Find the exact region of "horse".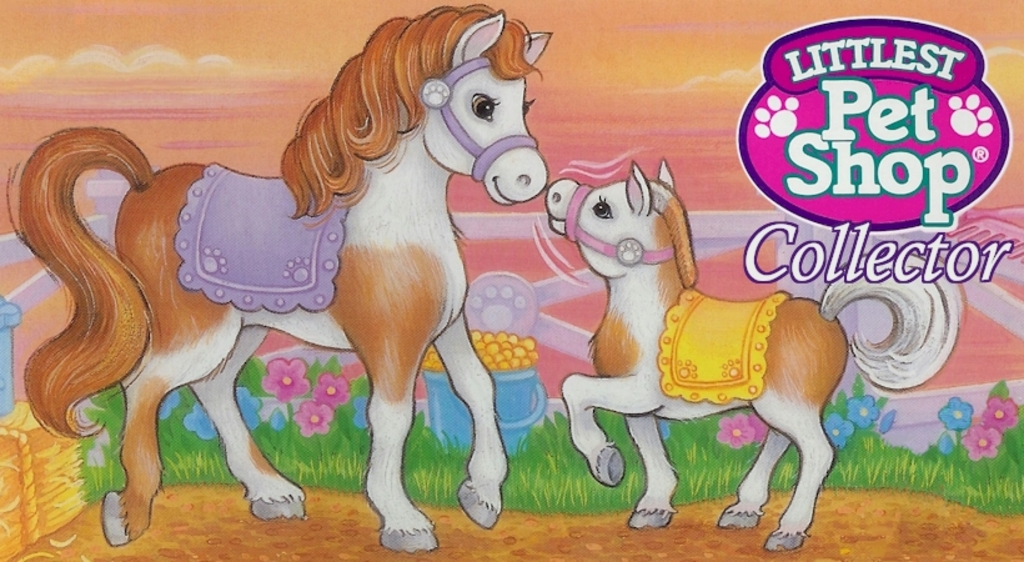
Exact region: 11:4:553:553.
